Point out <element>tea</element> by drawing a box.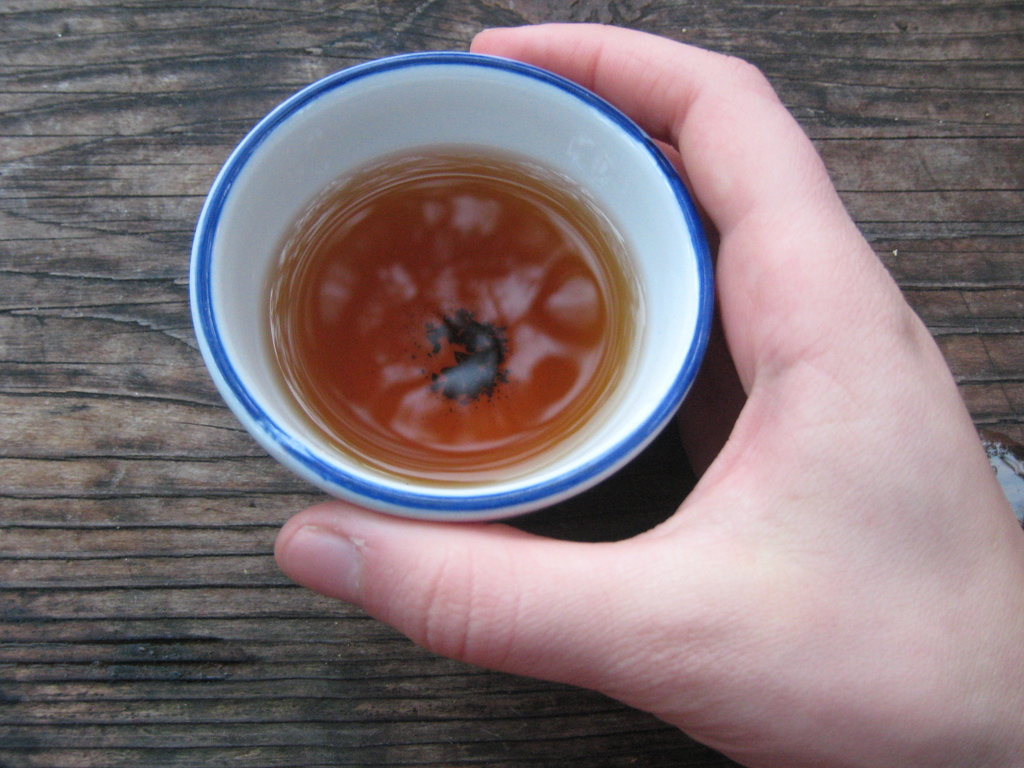
265, 147, 647, 476.
